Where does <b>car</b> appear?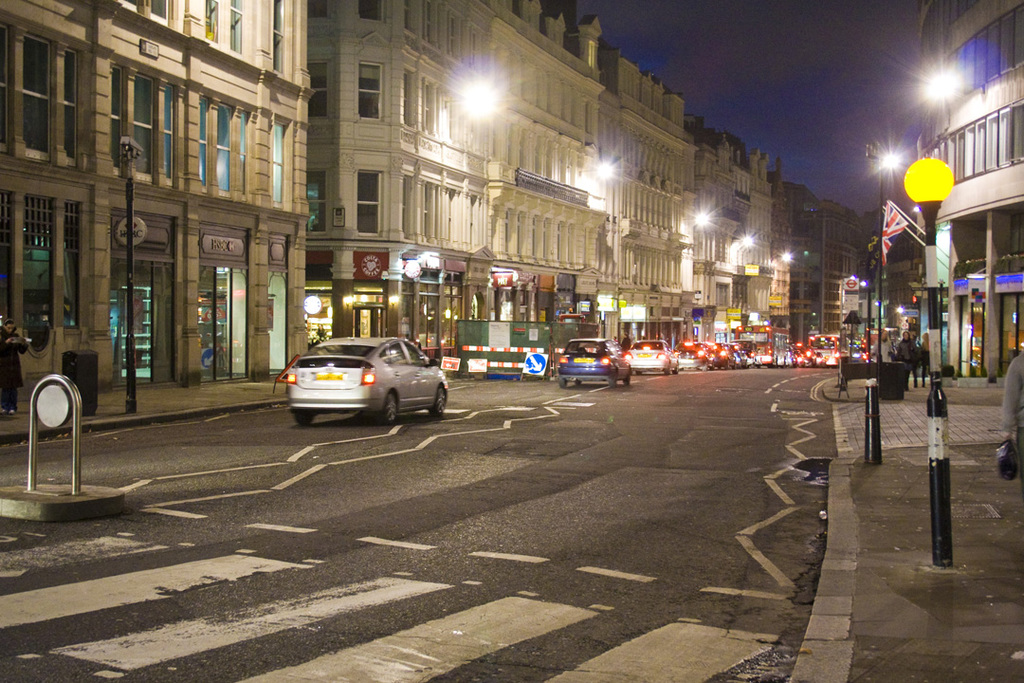
Appears at select_region(677, 341, 712, 378).
